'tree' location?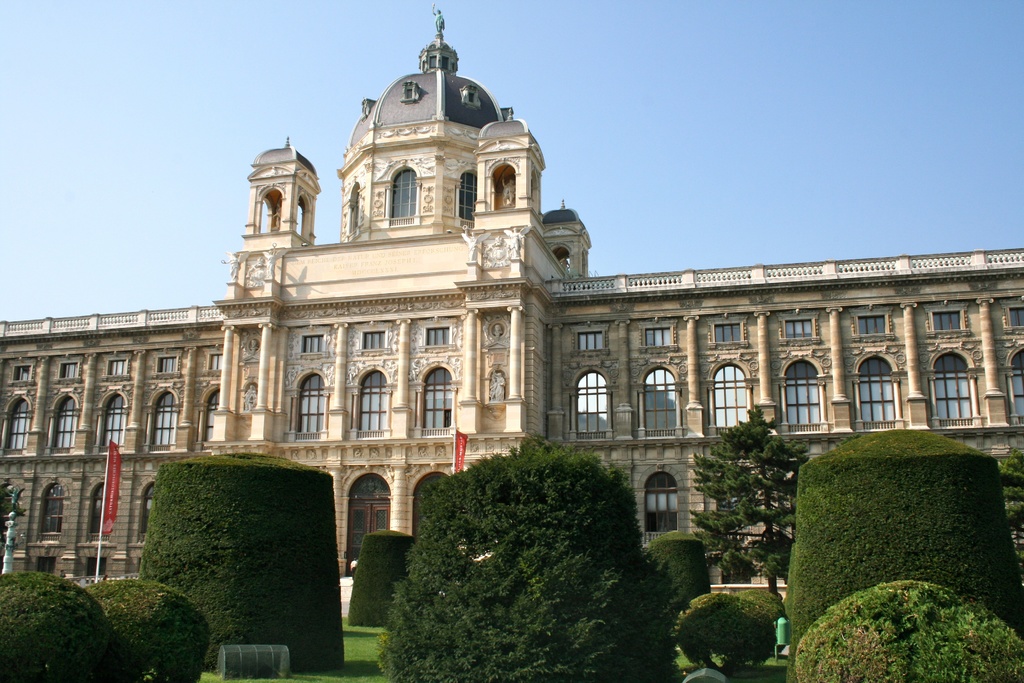
detection(139, 457, 351, 677)
